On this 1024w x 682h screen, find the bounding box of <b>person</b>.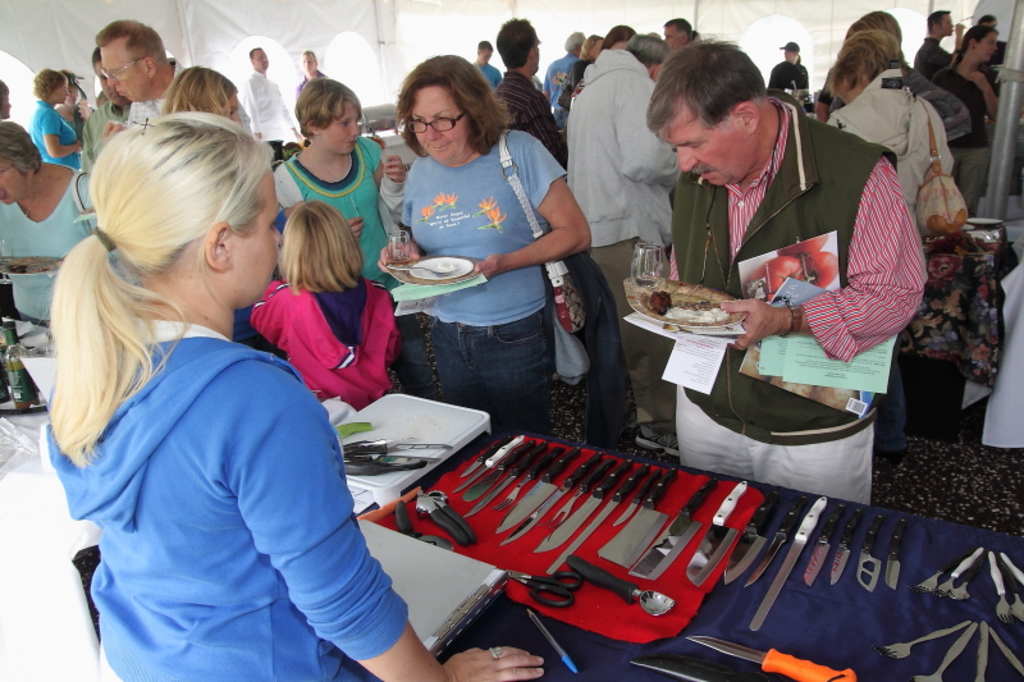
Bounding box: {"left": 76, "top": 50, "right": 132, "bottom": 168}.
